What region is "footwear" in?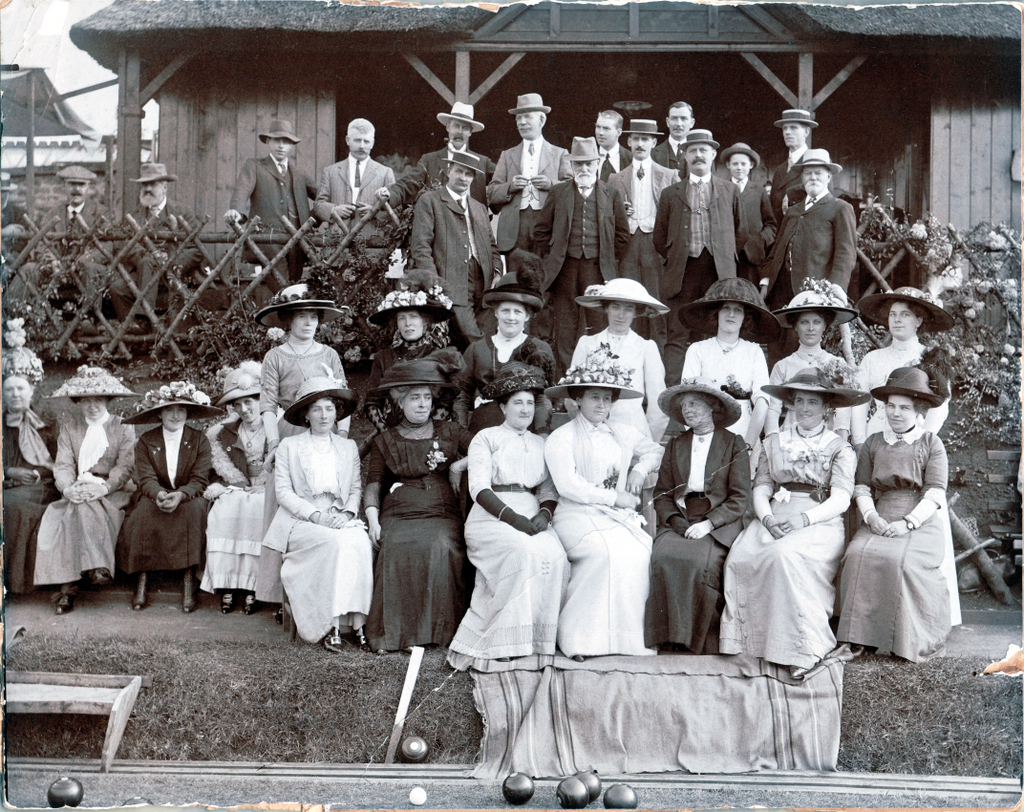
(left=240, top=595, right=251, bottom=615).
